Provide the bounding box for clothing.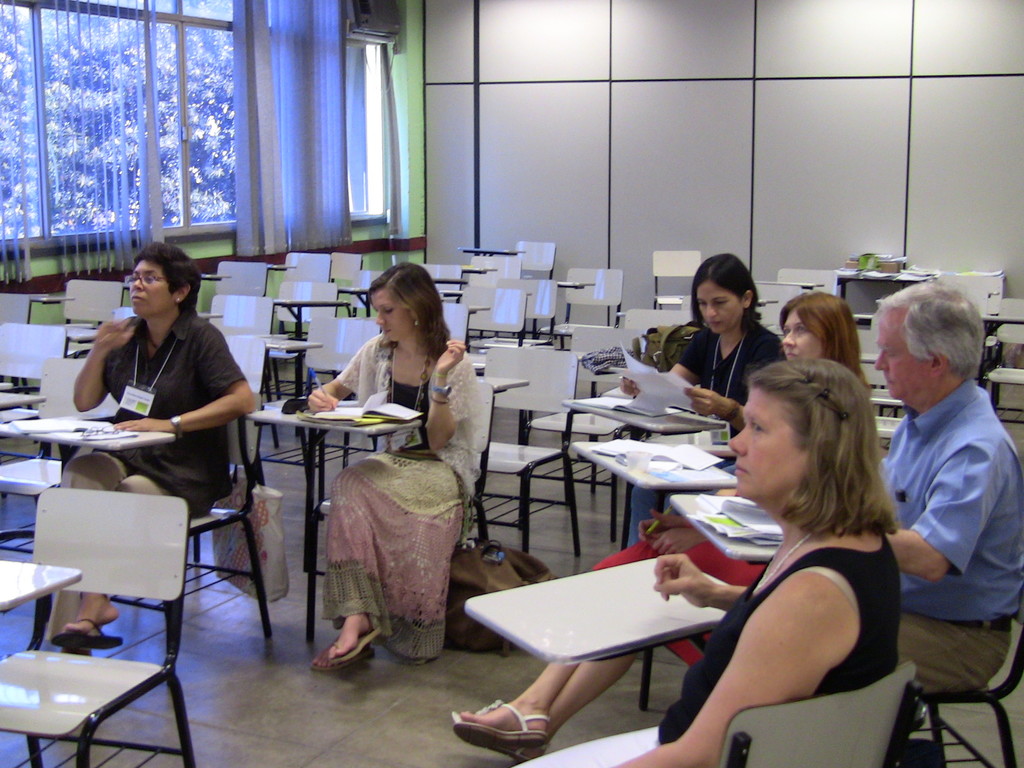
crop(886, 373, 1023, 707).
